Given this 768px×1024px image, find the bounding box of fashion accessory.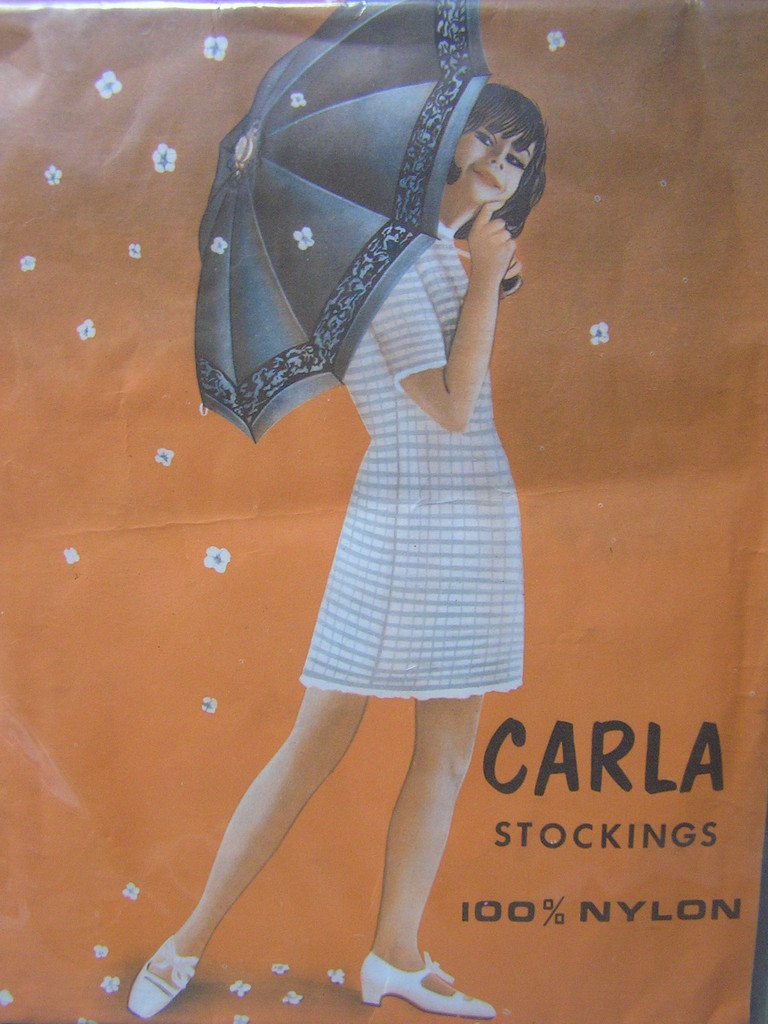
{"left": 125, "top": 944, "right": 200, "bottom": 1019}.
